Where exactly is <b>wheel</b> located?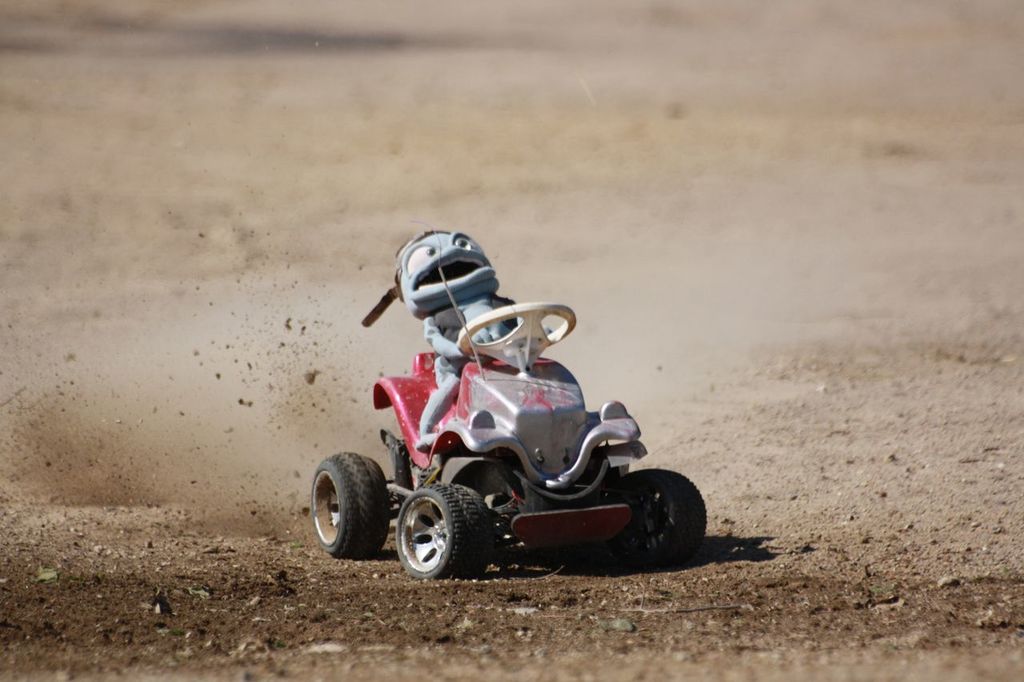
Its bounding box is rect(456, 302, 576, 369).
